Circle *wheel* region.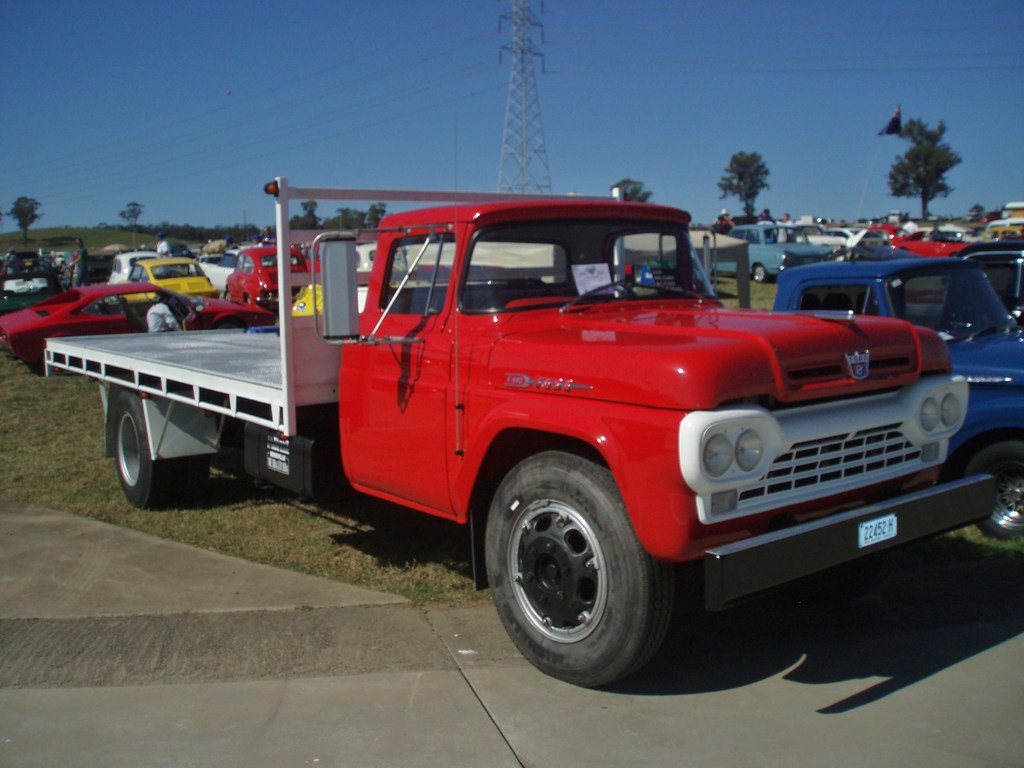
Region: box=[173, 450, 212, 507].
